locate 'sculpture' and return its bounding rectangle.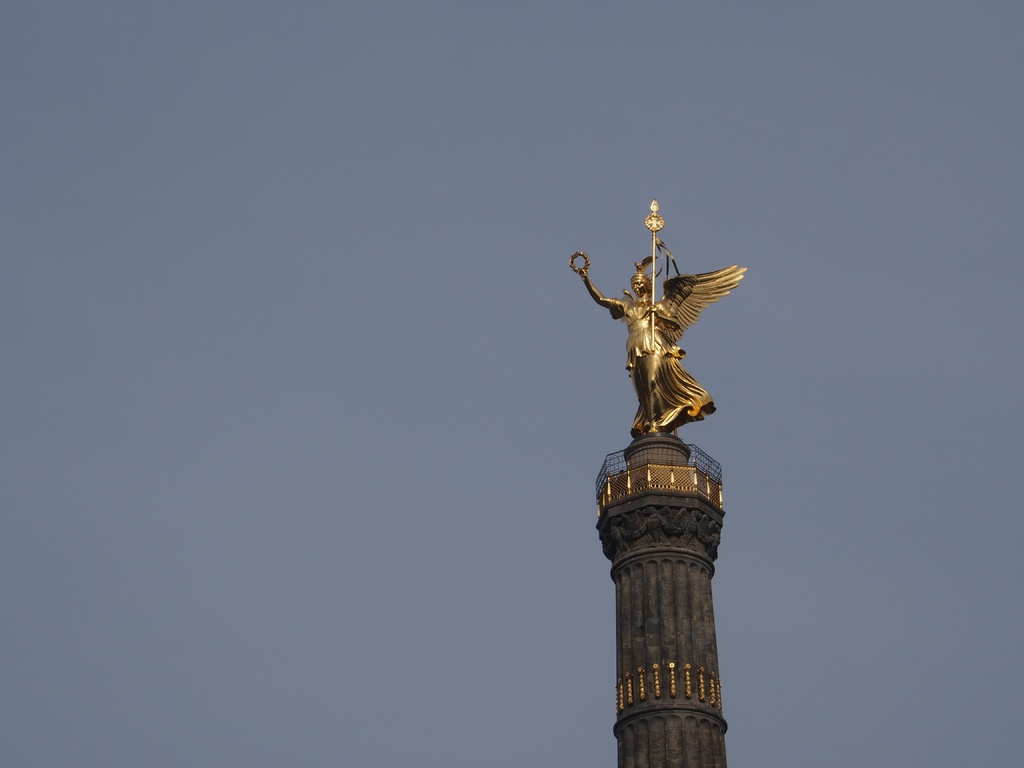
pyautogui.locateOnScreen(572, 196, 753, 442).
